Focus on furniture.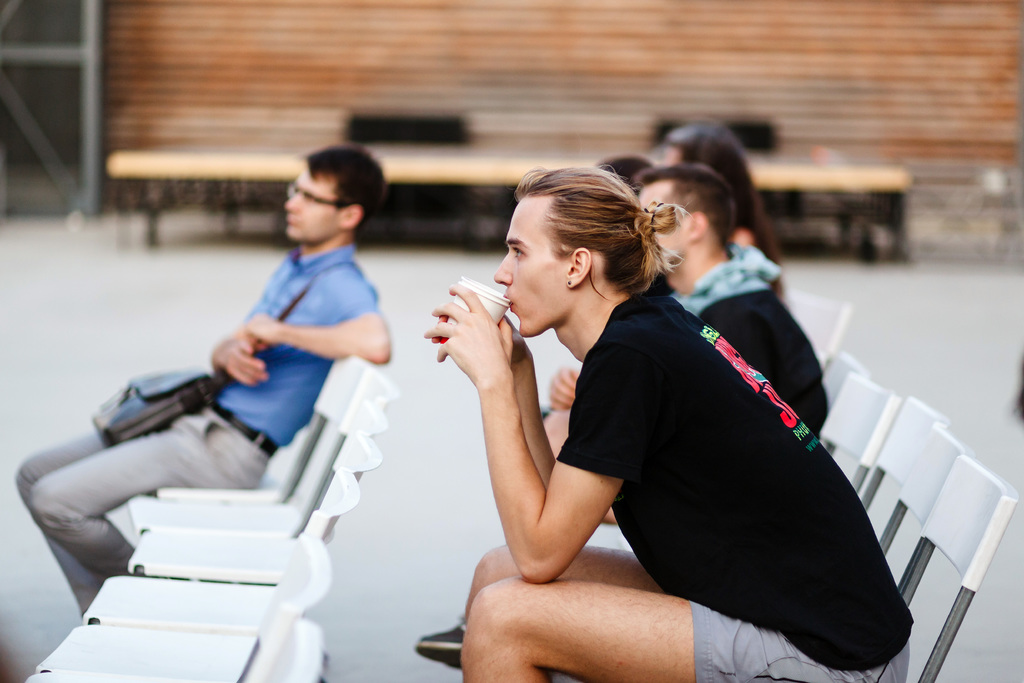
Focused at 853,388,945,552.
